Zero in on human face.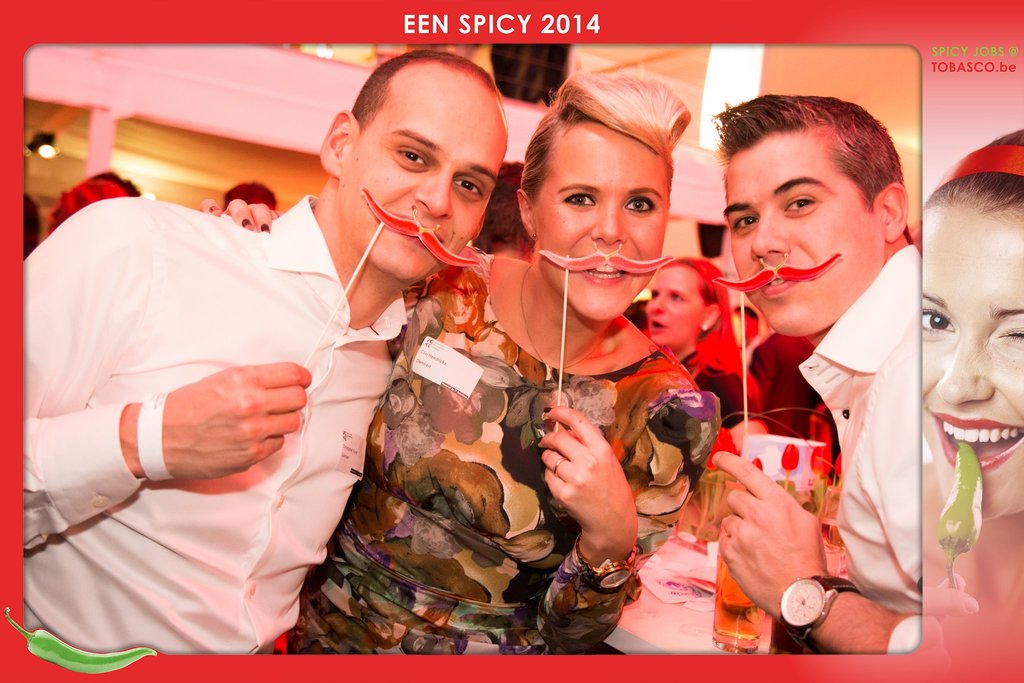
Zeroed in: bbox=(720, 135, 881, 334).
